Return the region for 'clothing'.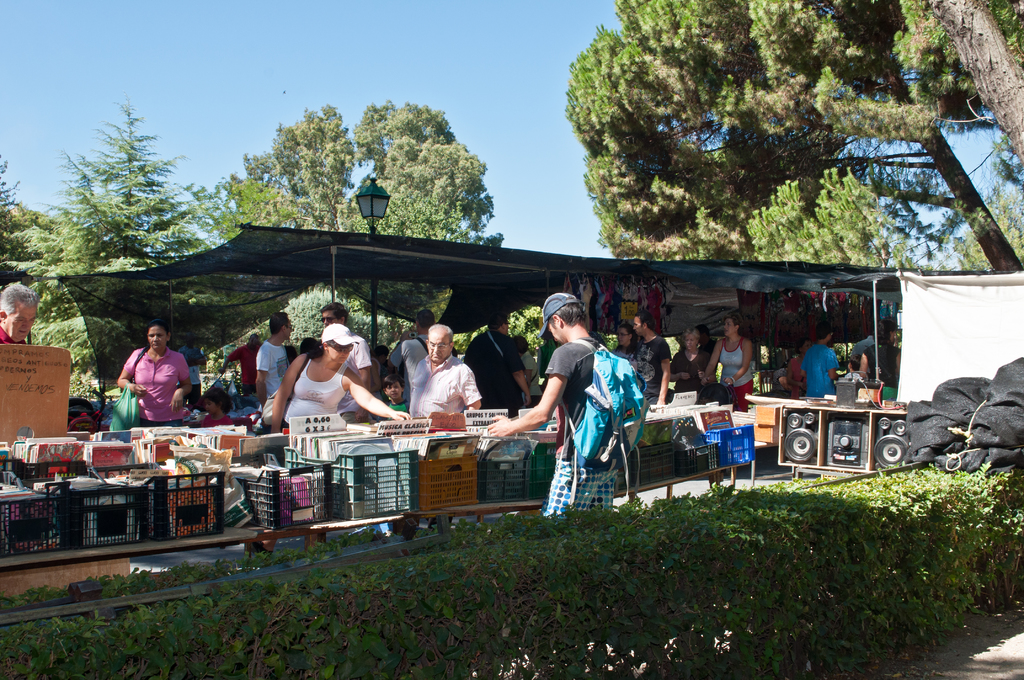
region(702, 339, 762, 412).
